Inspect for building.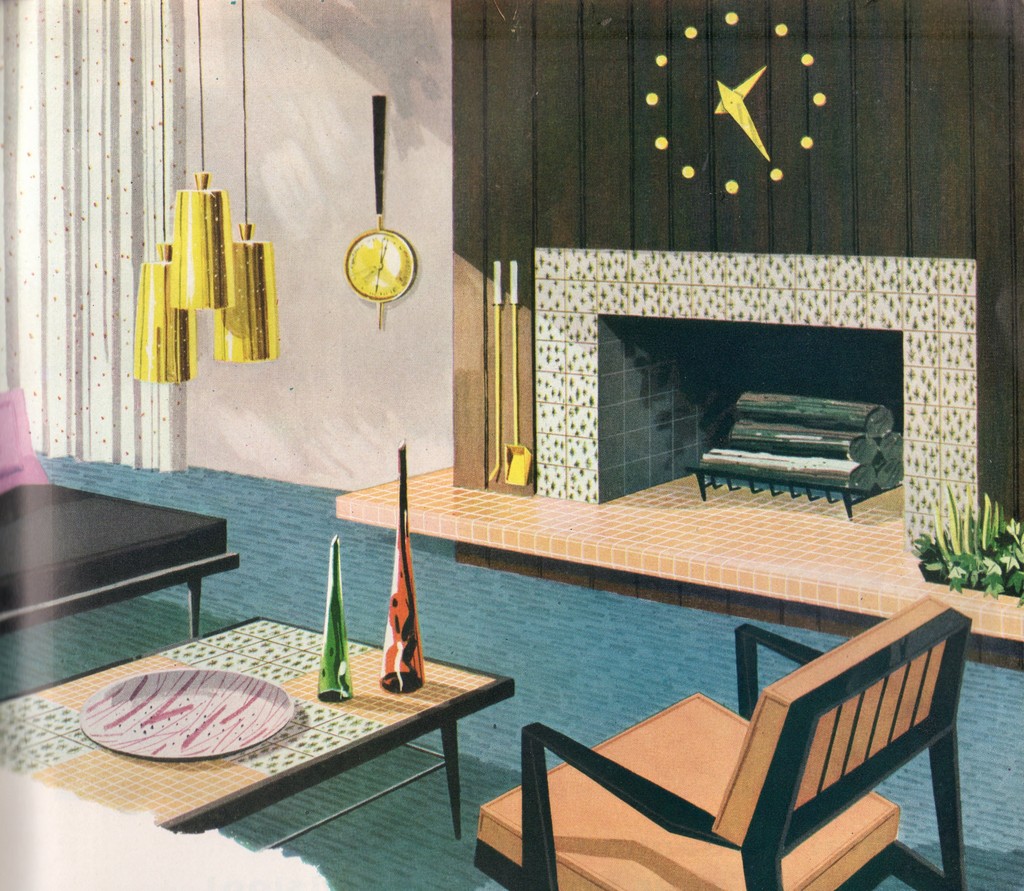
Inspection: [0,1,1023,890].
